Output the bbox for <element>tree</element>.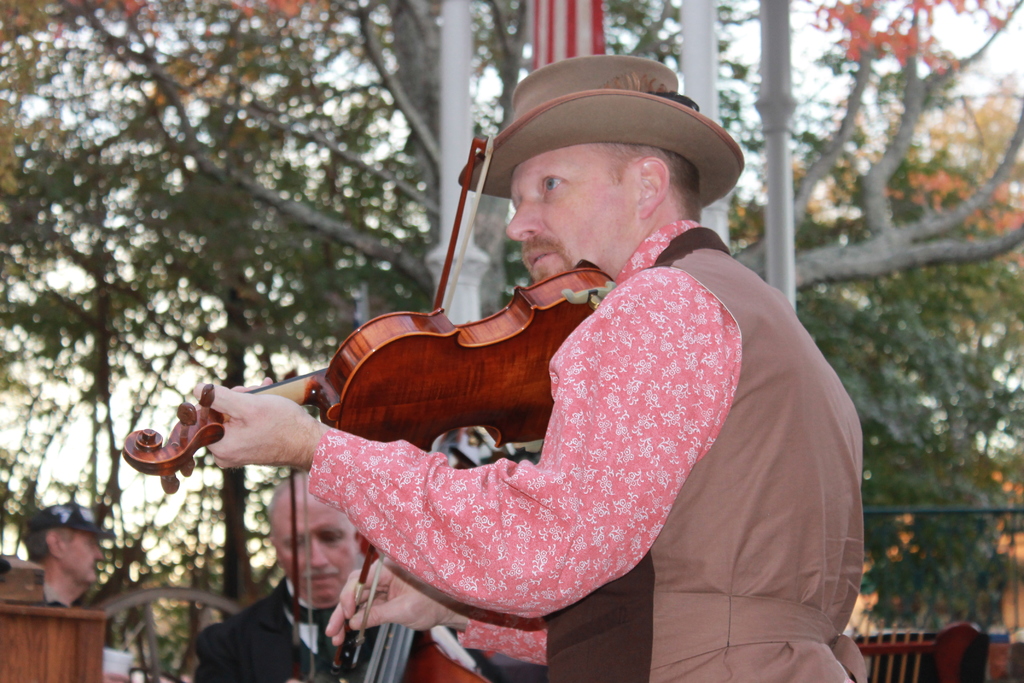
rect(0, 0, 1023, 318).
